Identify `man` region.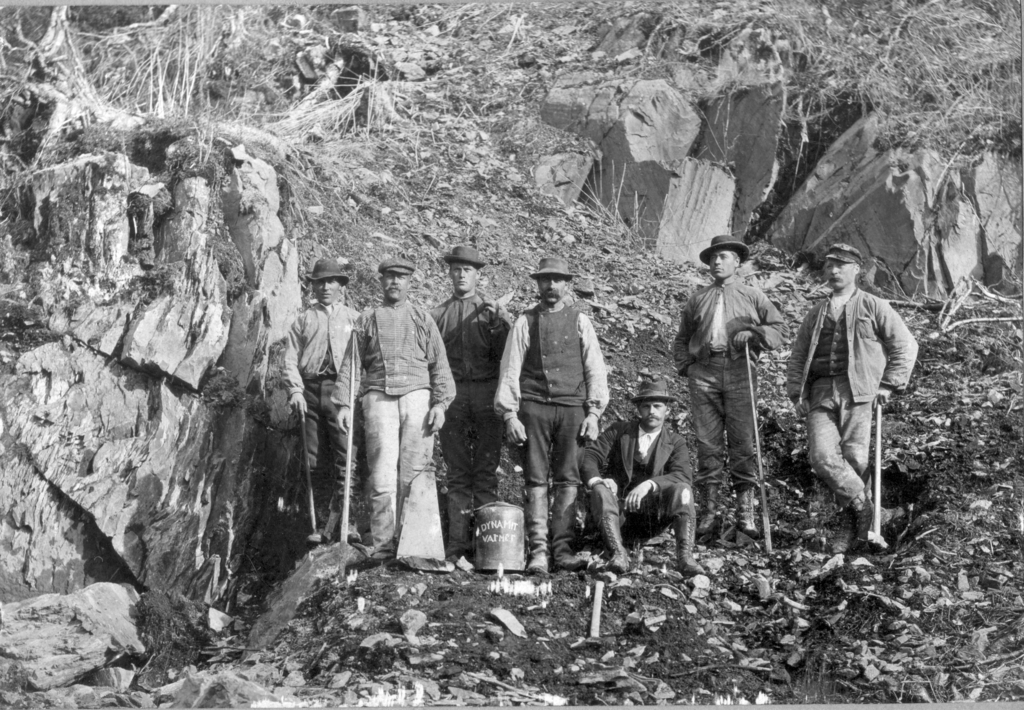
Region: [x1=428, y1=238, x2=510, y2=555].
